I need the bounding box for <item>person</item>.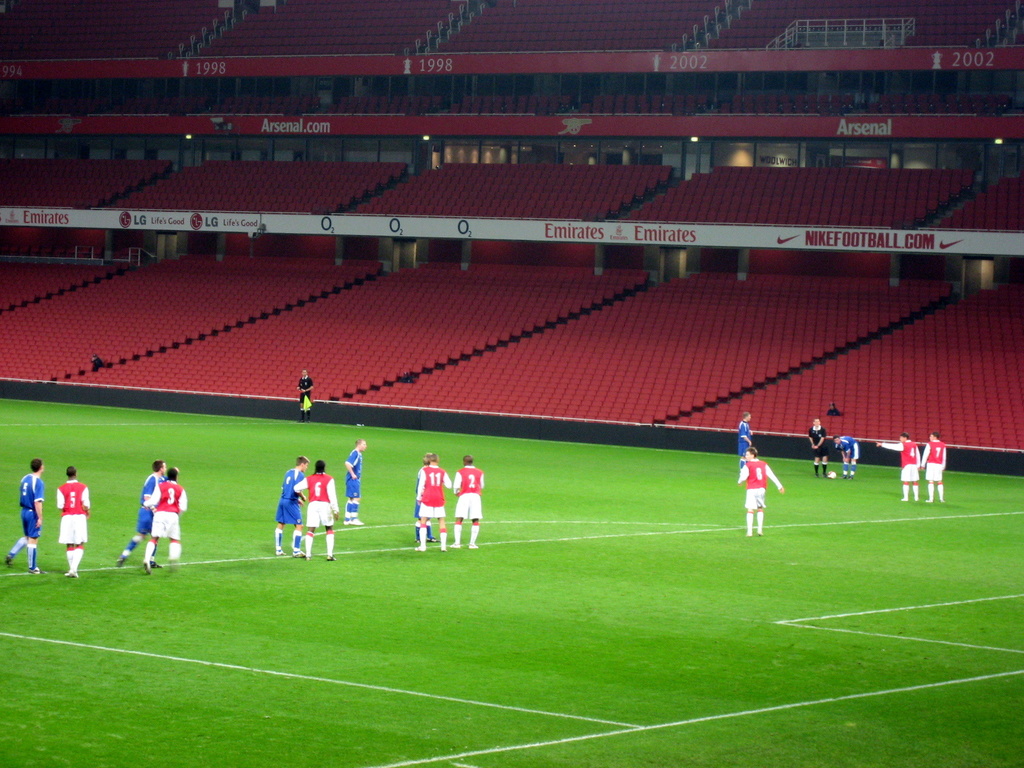
Here it is: left=449, top=454, right=485, bottom=547.
